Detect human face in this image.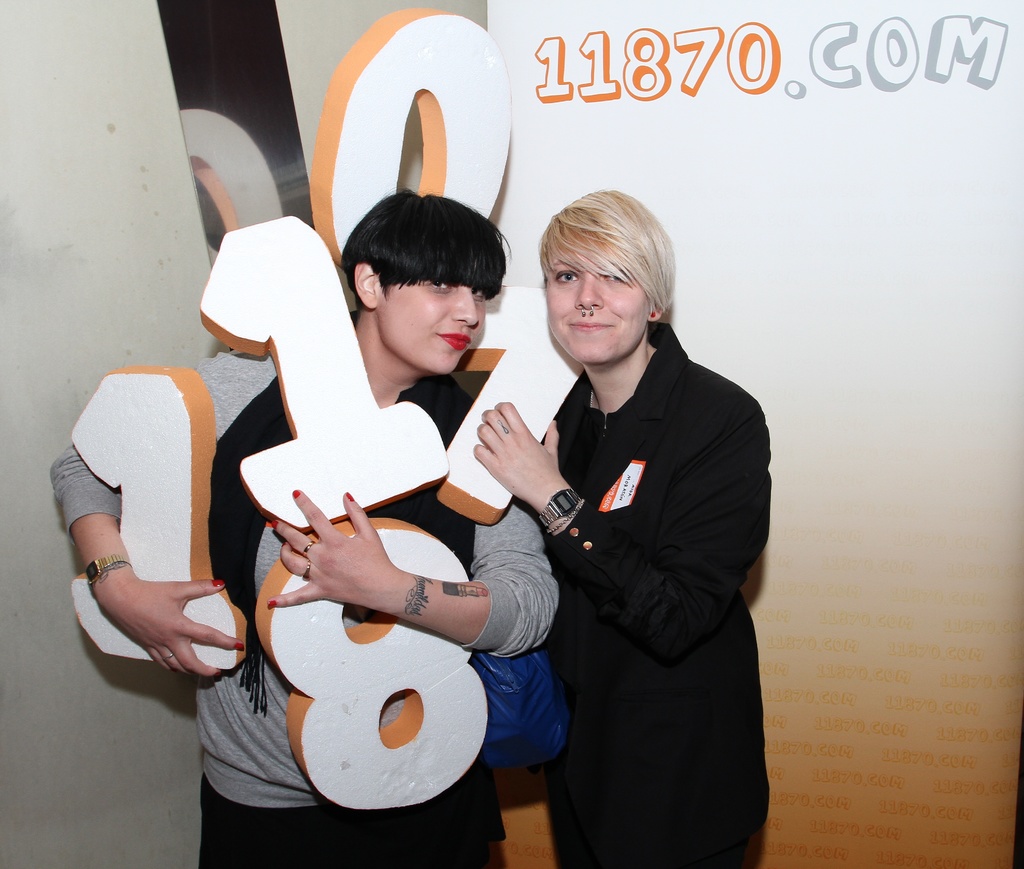
Detection: 379:249:493:376.
